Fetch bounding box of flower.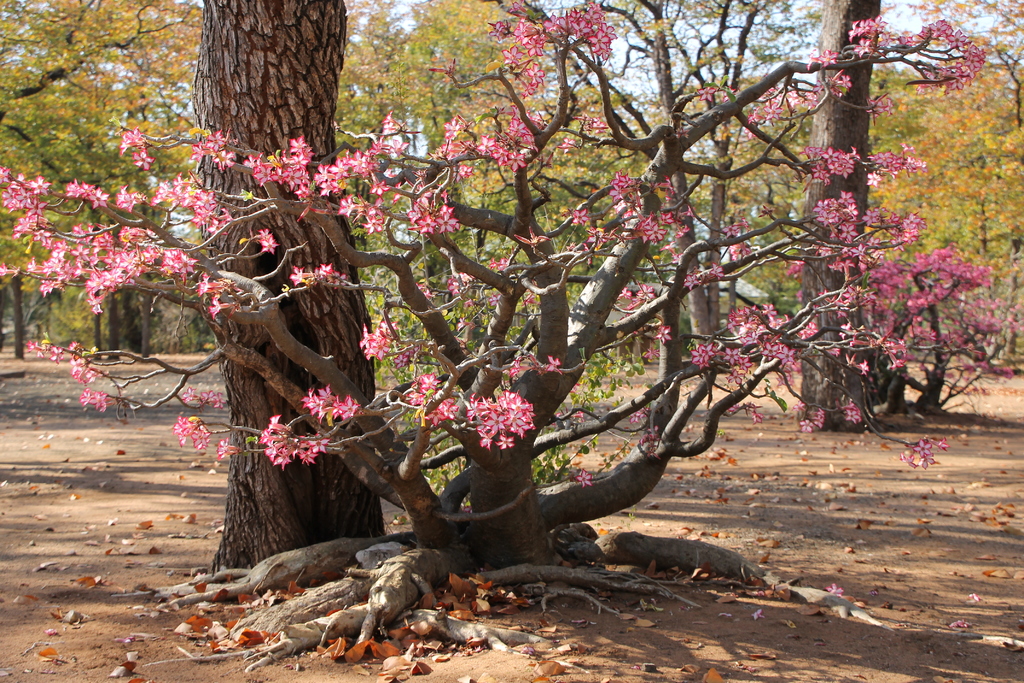
Bbox: 621 278 660 309.
